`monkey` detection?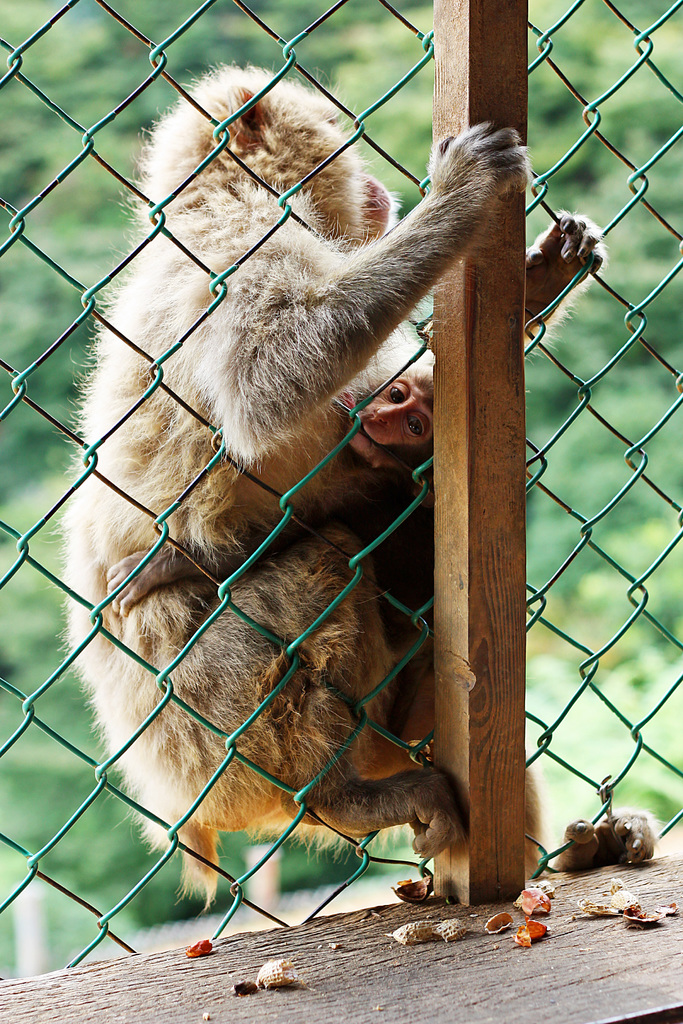
locate(59, 59, 609, 909)
